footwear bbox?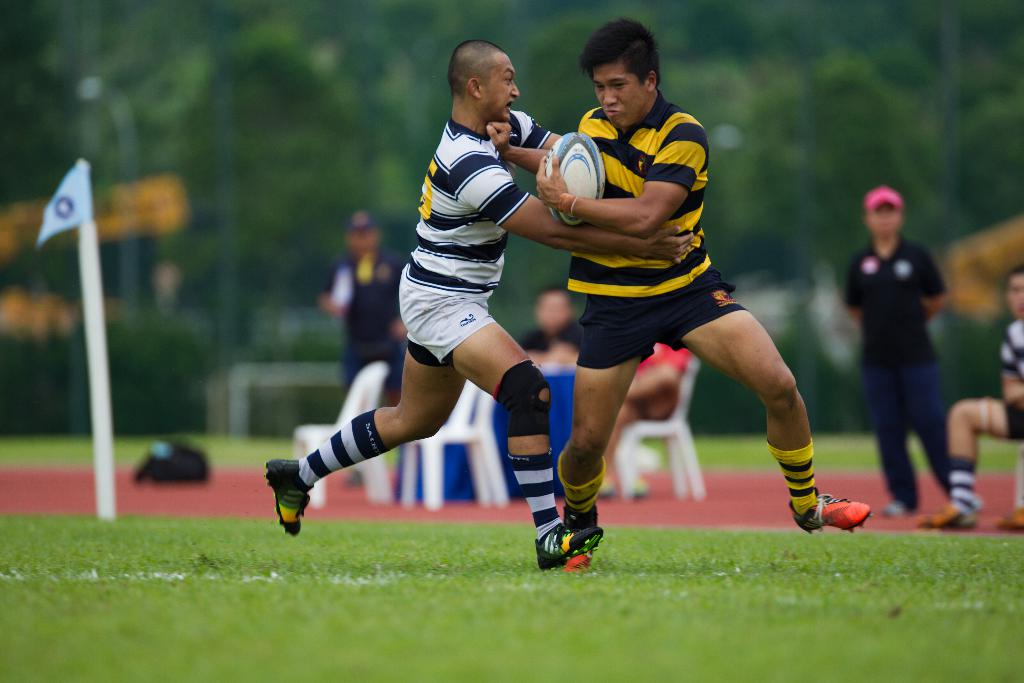
select_region(260, 458, 315, 537)
